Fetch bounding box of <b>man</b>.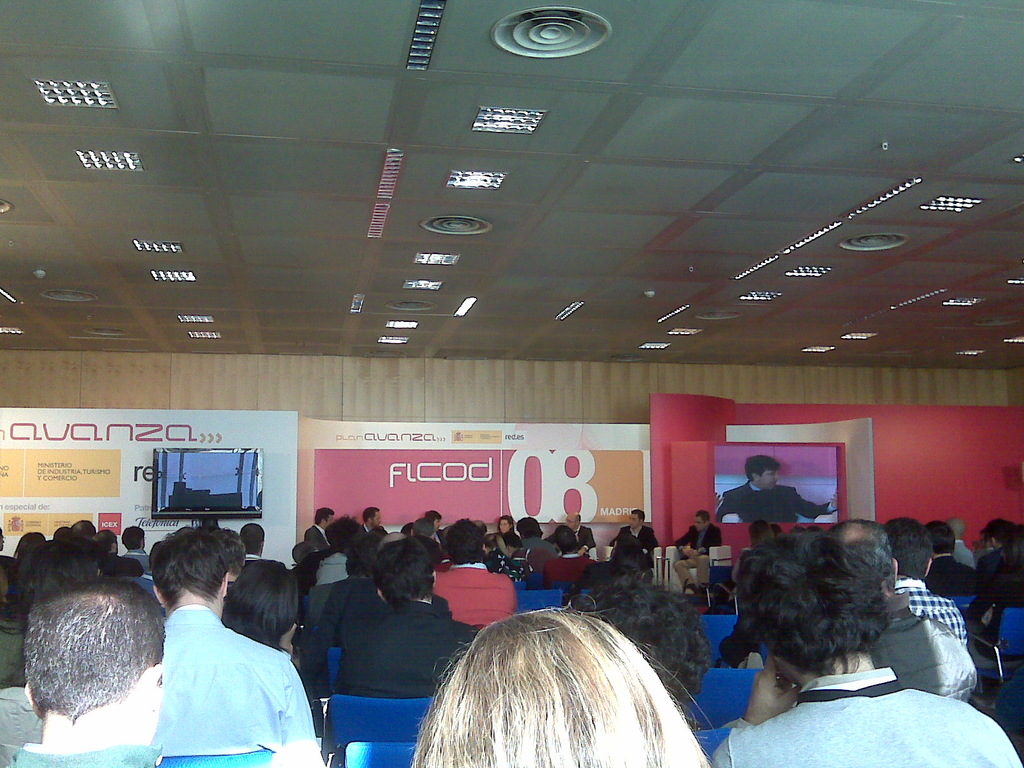
Bbox: 826, 519, 982, 703.
